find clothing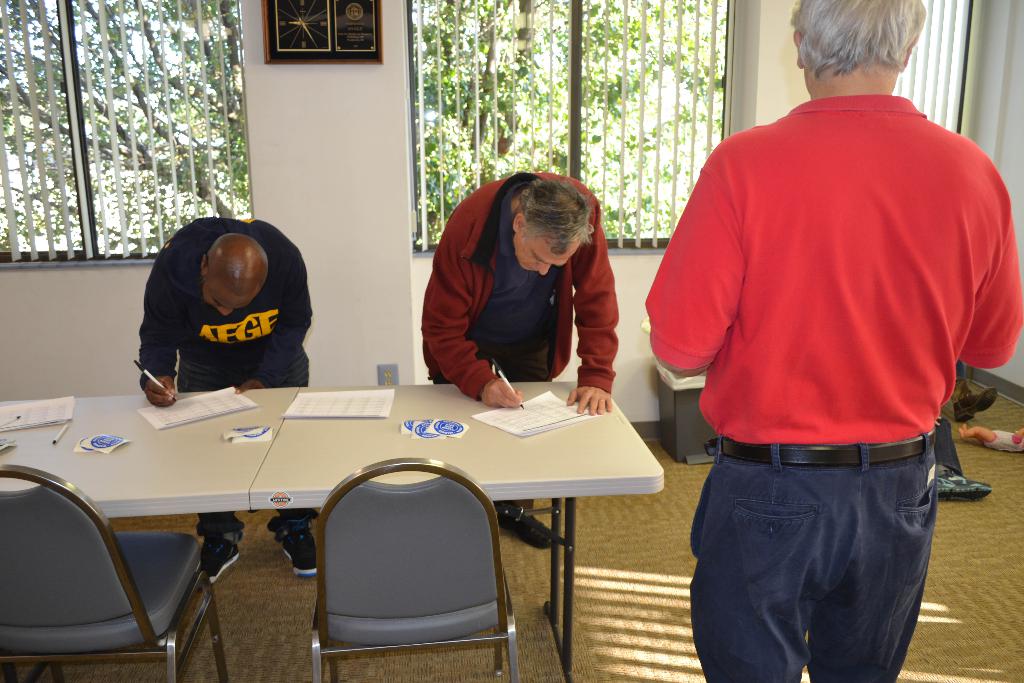
box(134, 215, 317, 536)
